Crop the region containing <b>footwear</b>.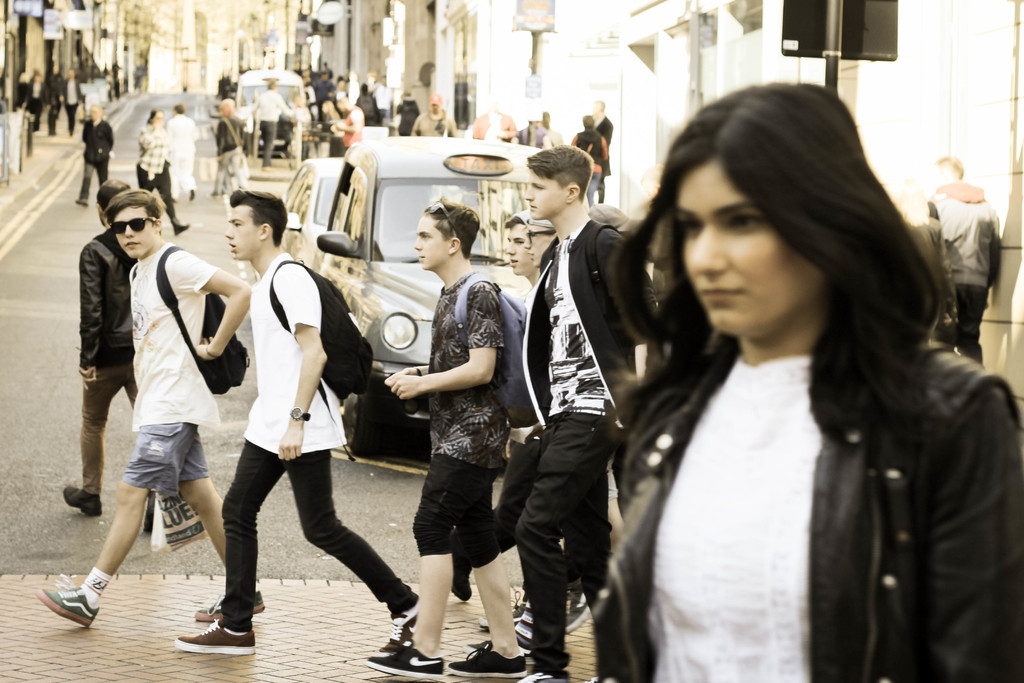
Crop region: crop(195, 584, 265, 620).
